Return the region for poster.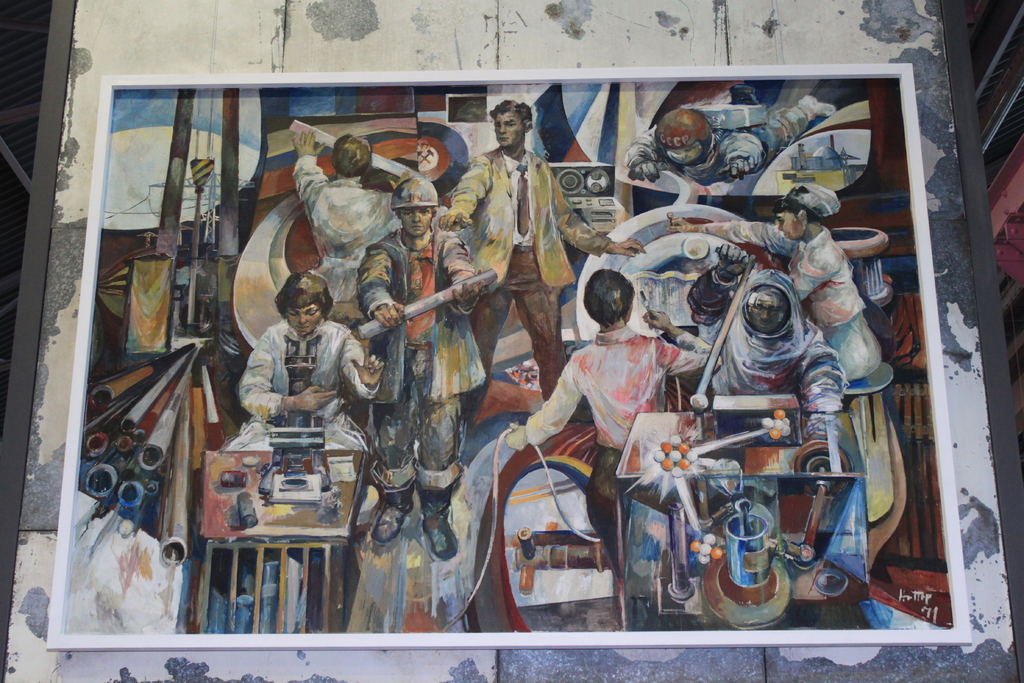
(65,88,955,636).
